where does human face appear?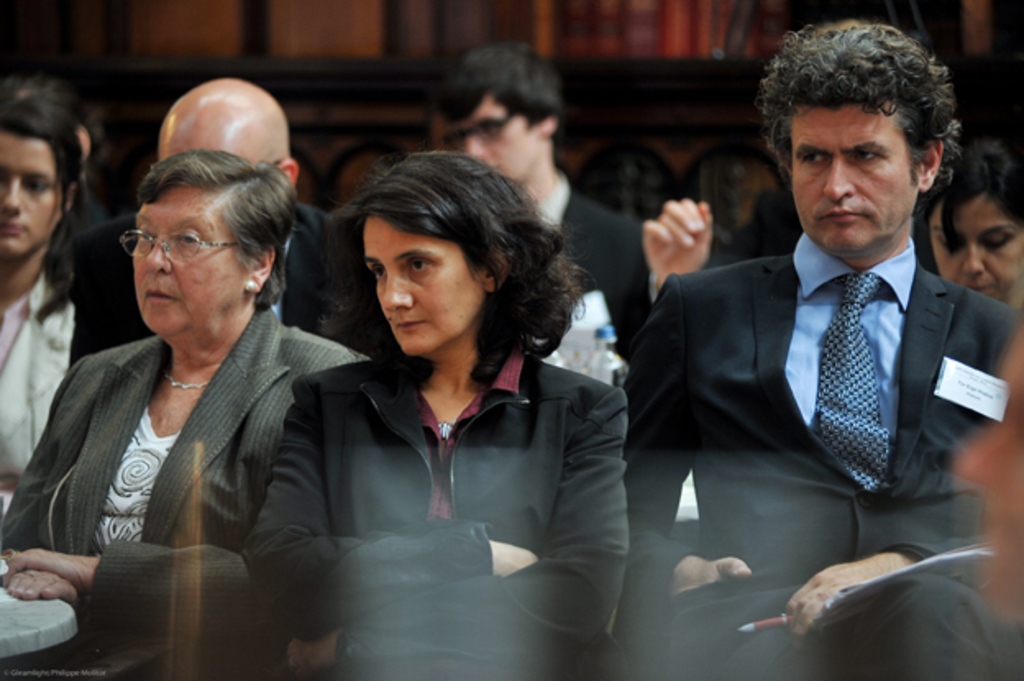
Appears at 448 90 548 185.
